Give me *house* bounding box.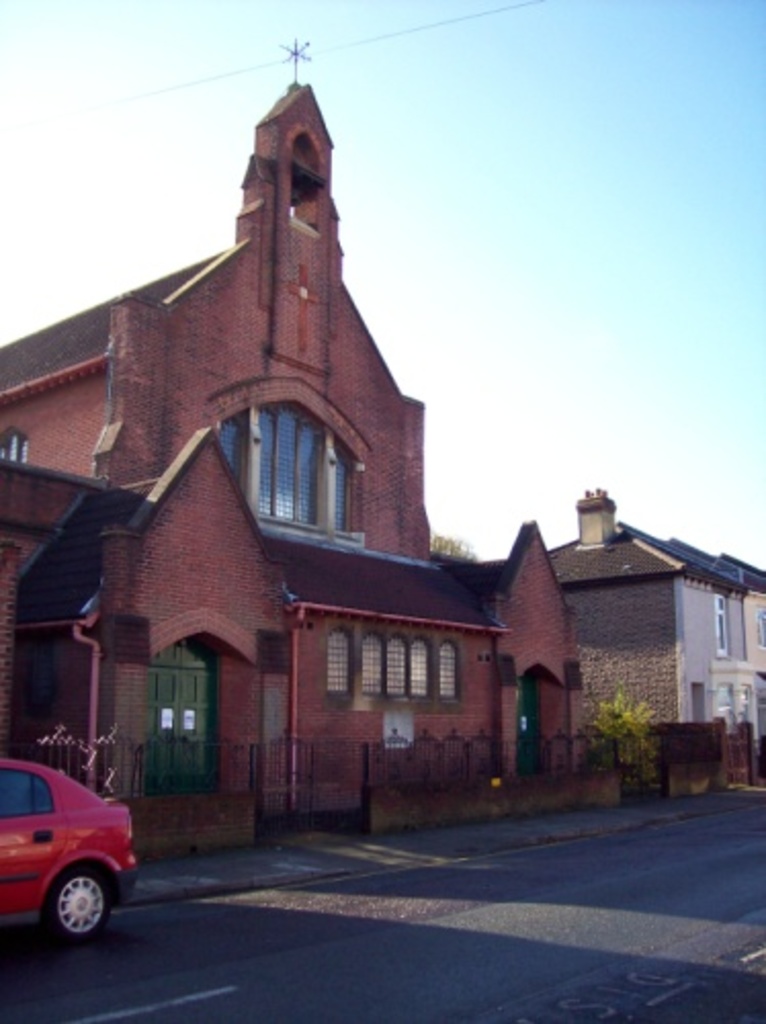
{"left": 541, "top": 481, "right": 764, "bottom": 766}.
